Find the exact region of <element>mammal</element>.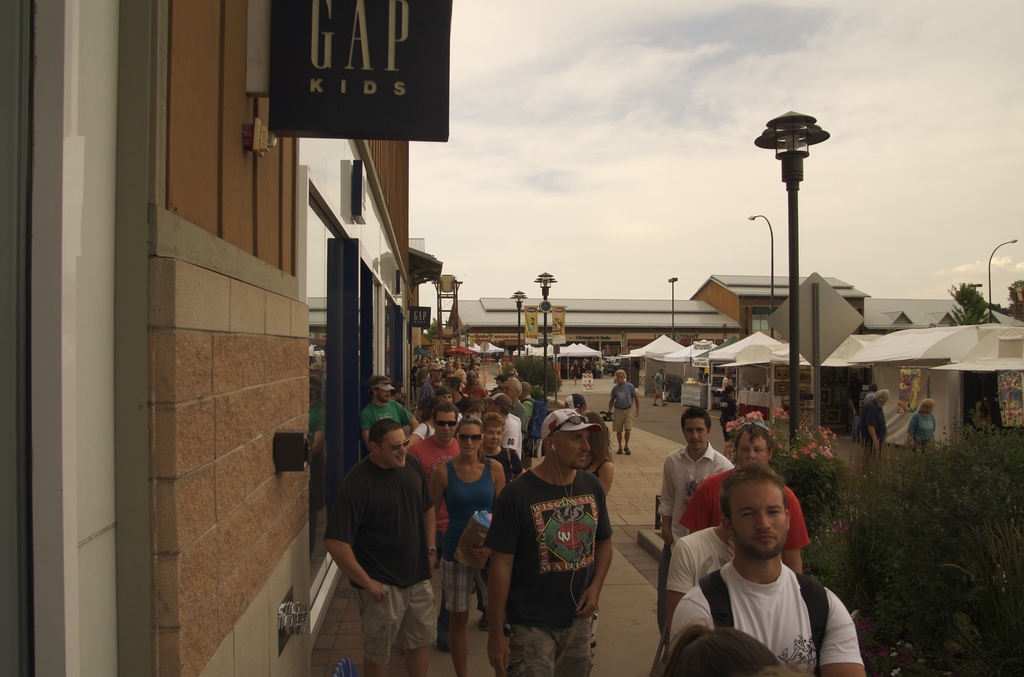
Exact region: {"left": 412, "top": 355, "right": 610, "bottom": 676}.
